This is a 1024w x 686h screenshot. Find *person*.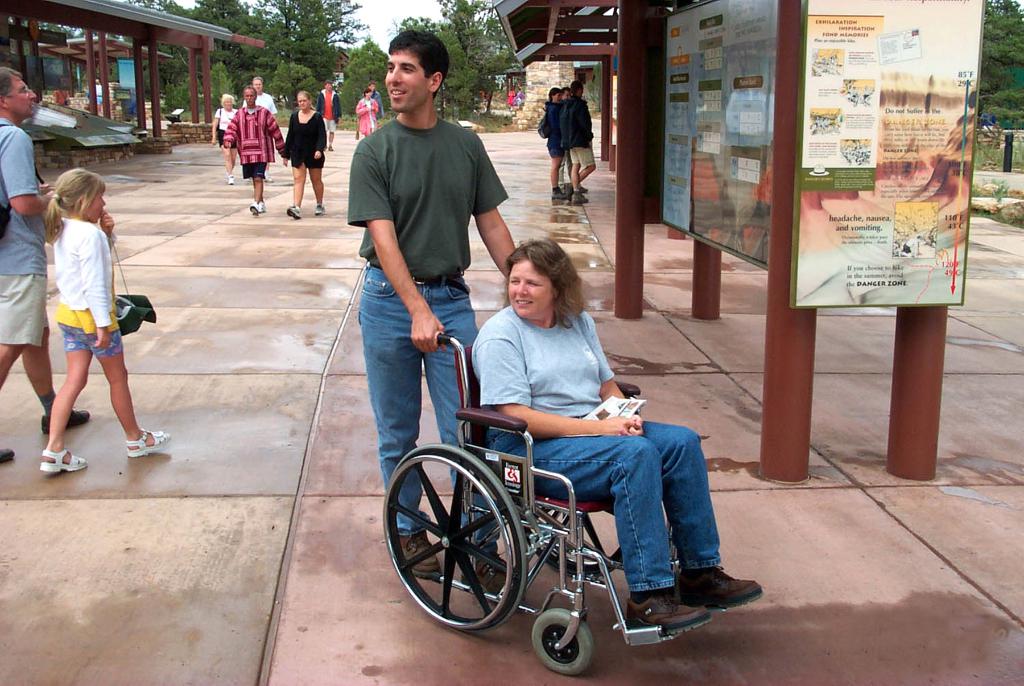
Bounding box: [x1=556, y1=83, x2=588, y2=193].
